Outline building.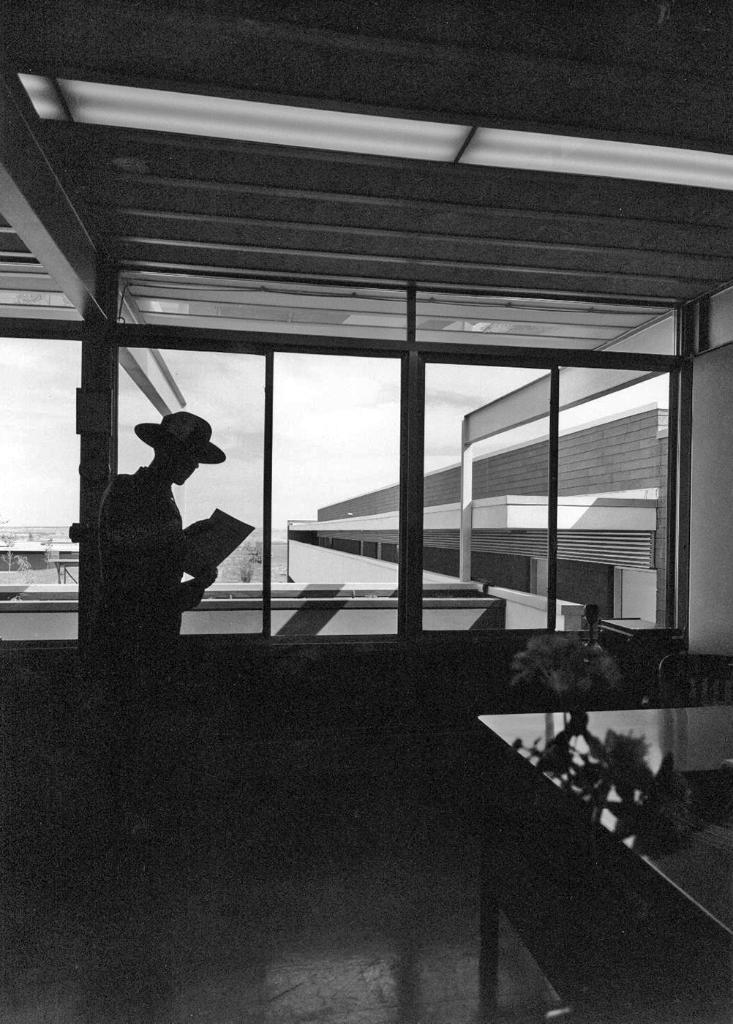
Outline: Rect(1, 0, 732, 1023).
